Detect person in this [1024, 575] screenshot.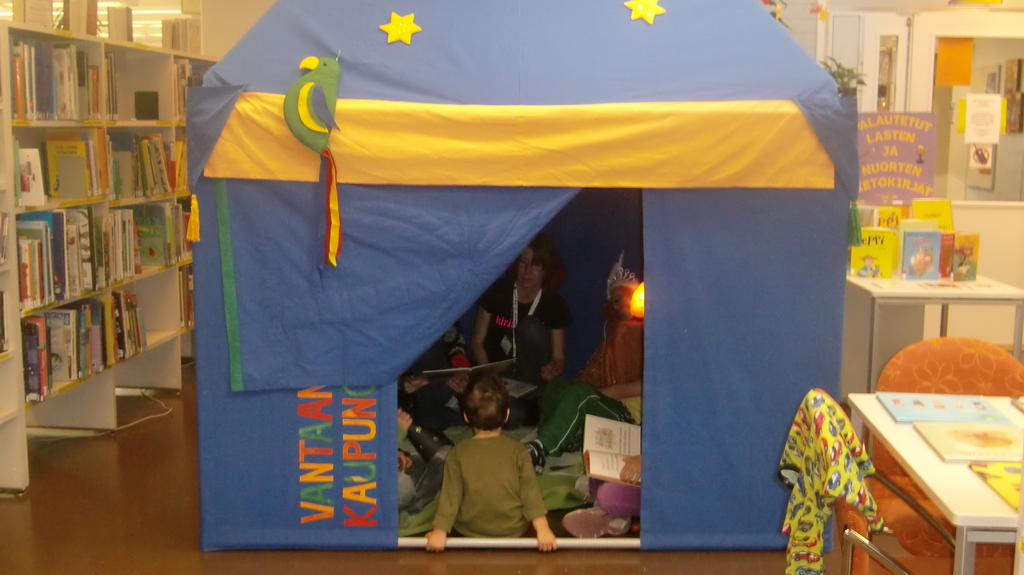
Detection: BBox(423, 377, 567, 551).
